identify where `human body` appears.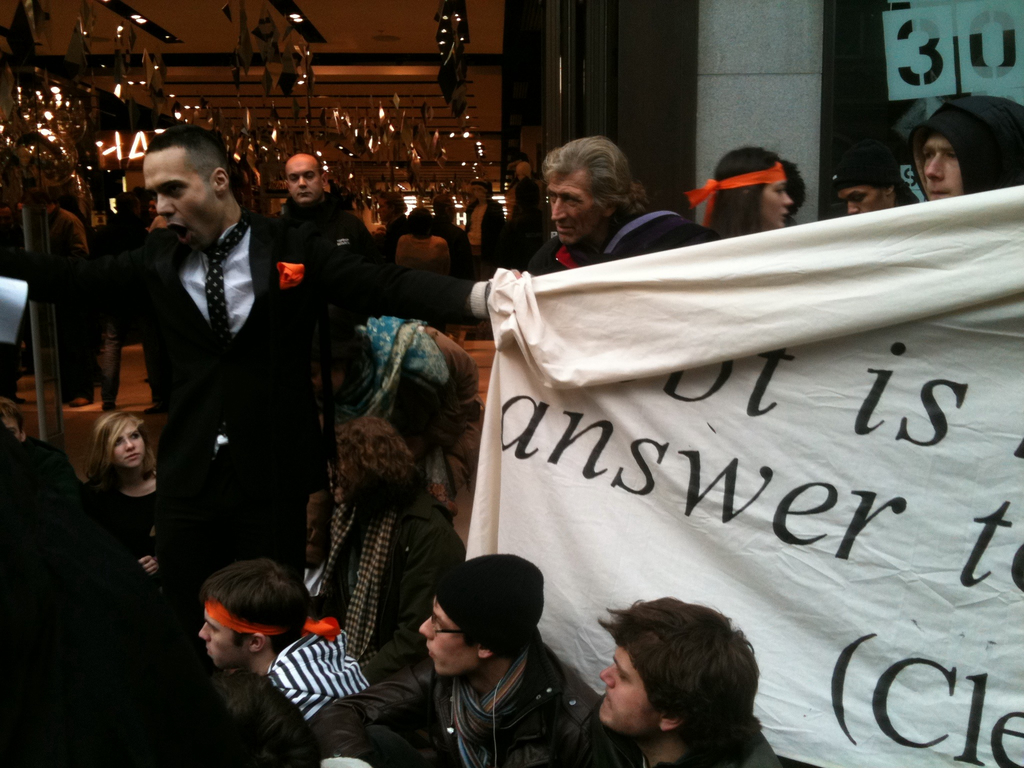
Appears at {"left": 510, "top": 132, "right": 695, "bottom": 281}.
